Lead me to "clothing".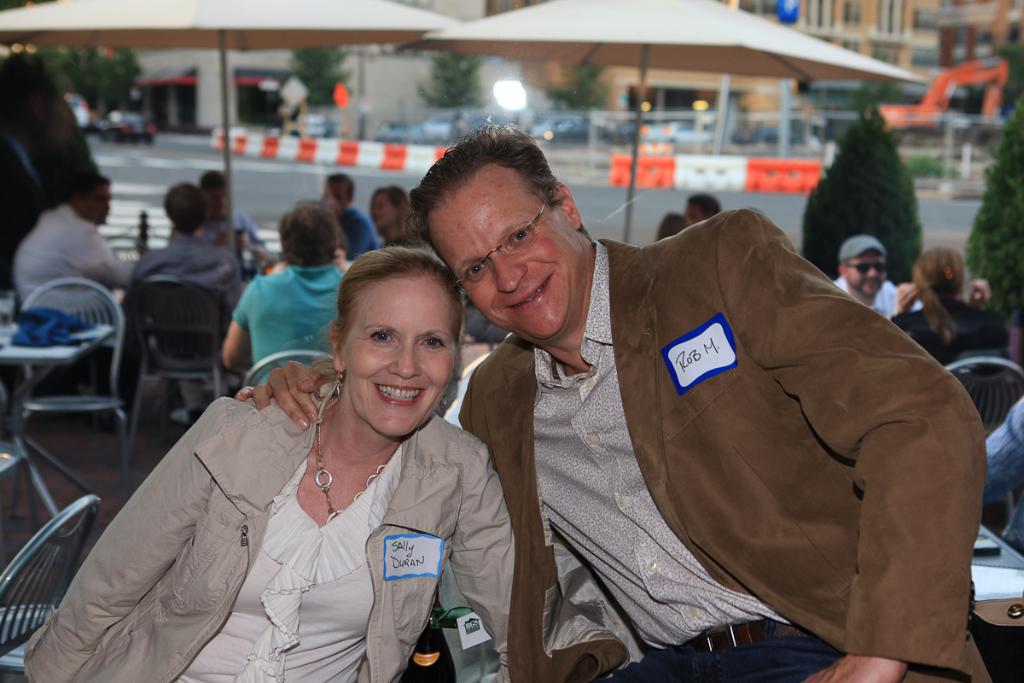
Lead to region(68, 334, 515, 680).
